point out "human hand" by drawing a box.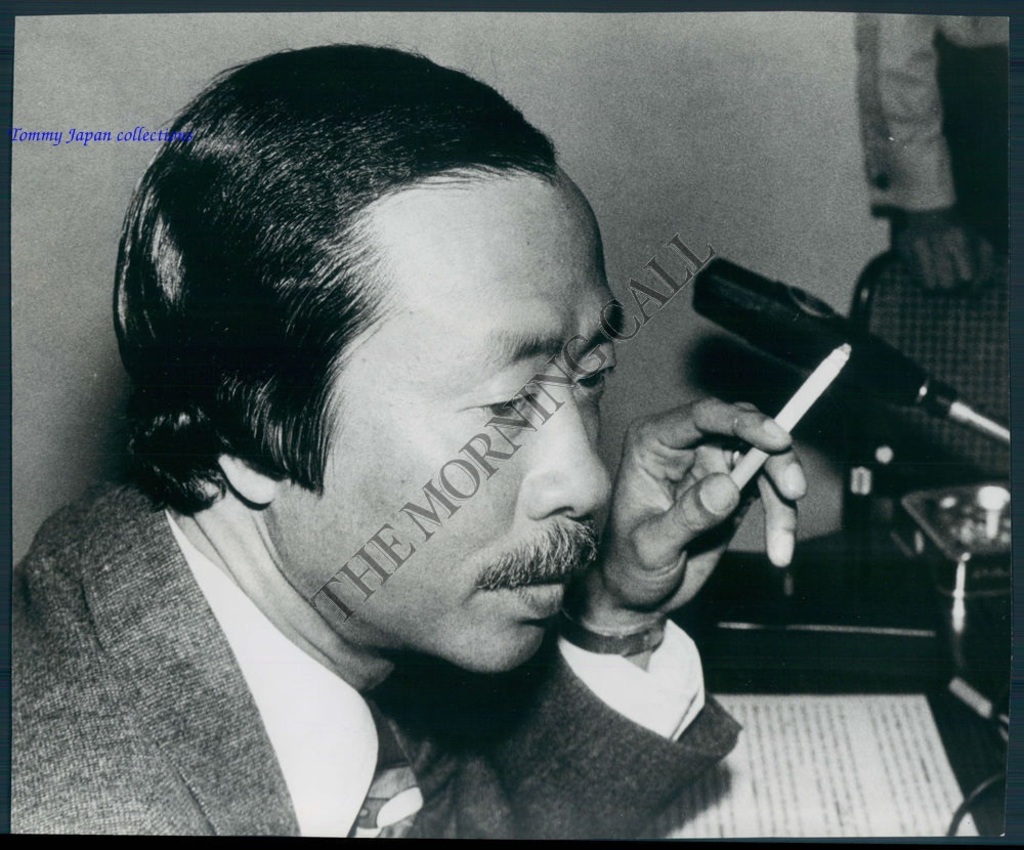
box(600, 359, 788, 627).
